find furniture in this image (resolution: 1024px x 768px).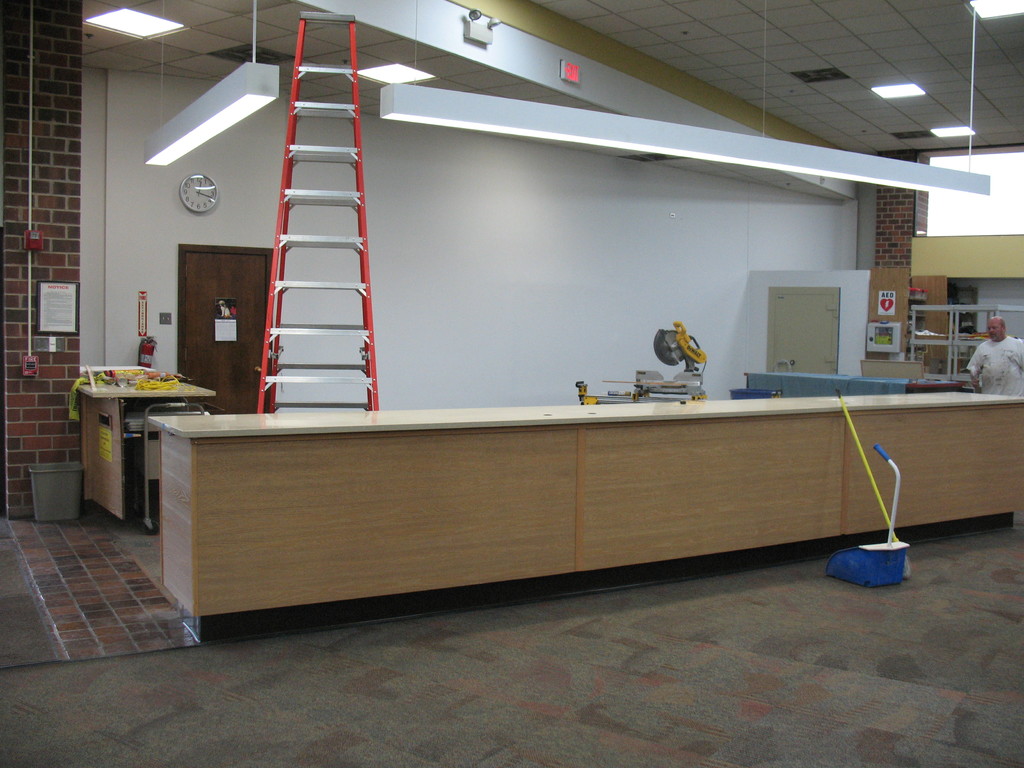
bbox=(150, 392, 1023, 646).
